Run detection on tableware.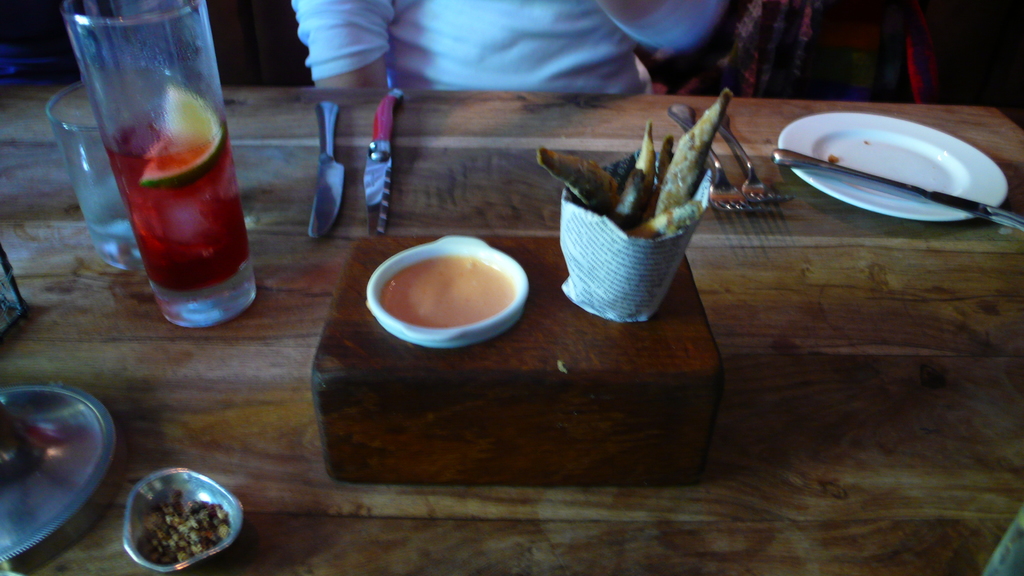
Result: 365/235/529/349.
